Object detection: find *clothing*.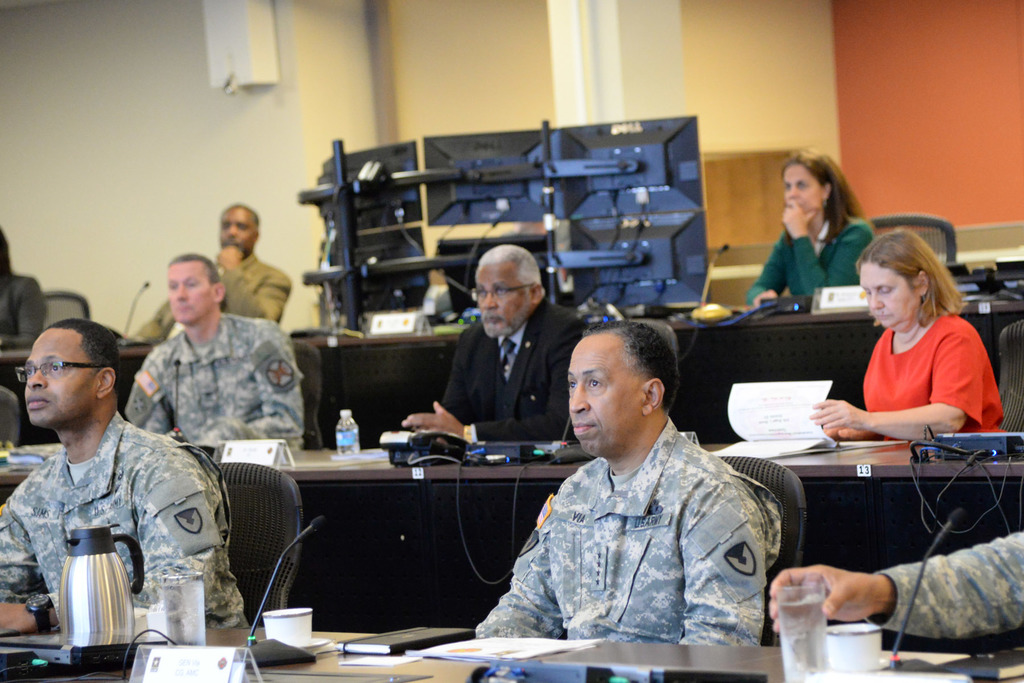
[472,419,779,645].
